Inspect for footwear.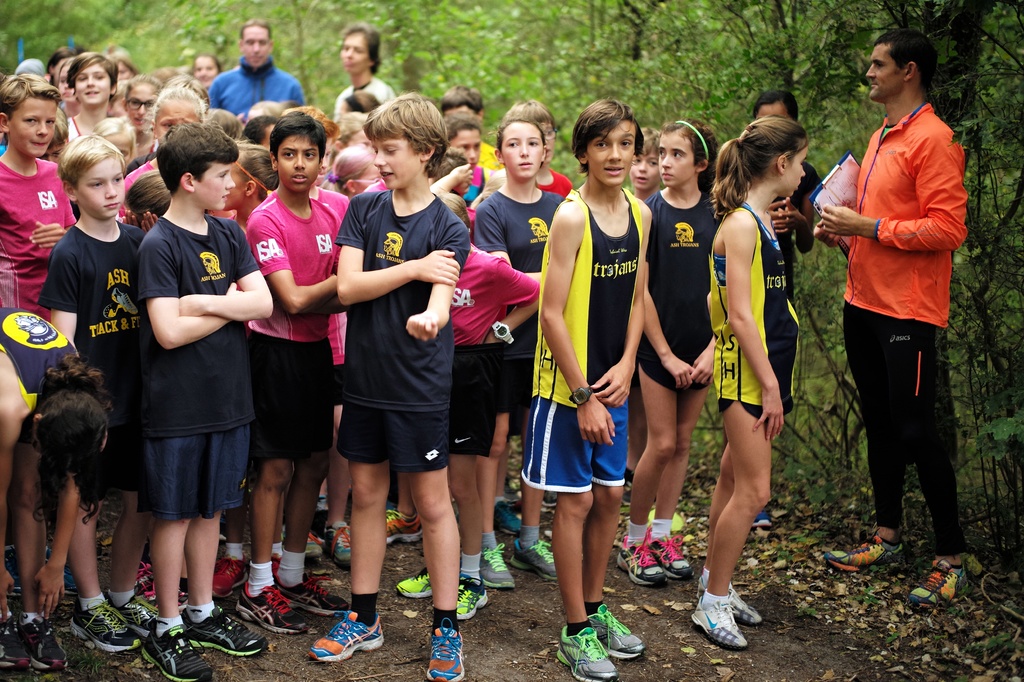
Inspection: bbox=(698, 566, 761, 624).
